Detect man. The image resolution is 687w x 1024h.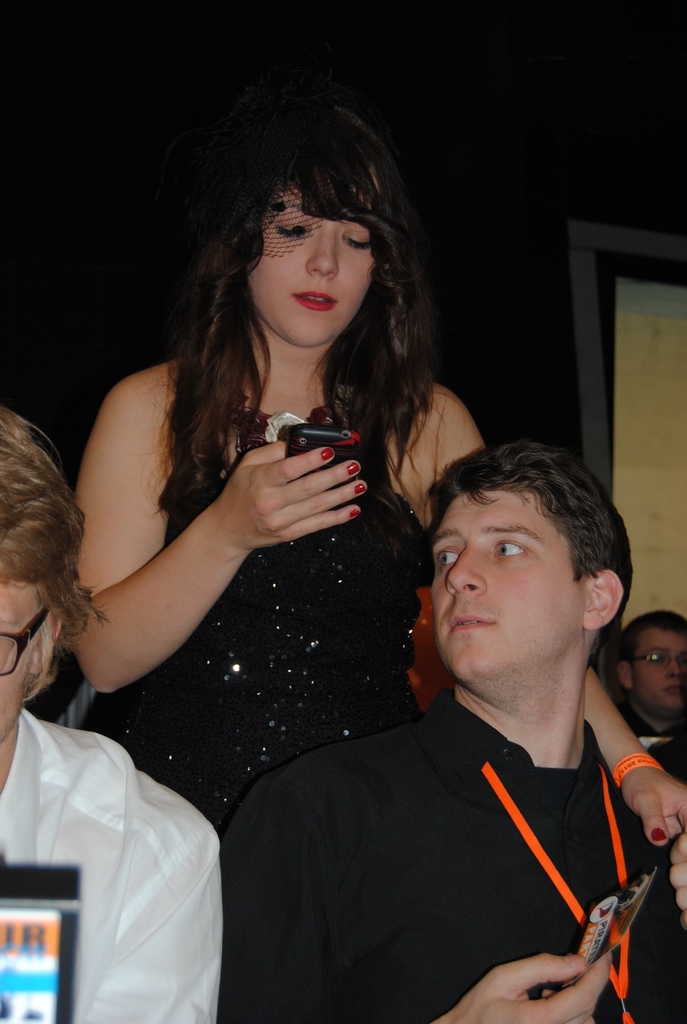
0/404/226/1023.
